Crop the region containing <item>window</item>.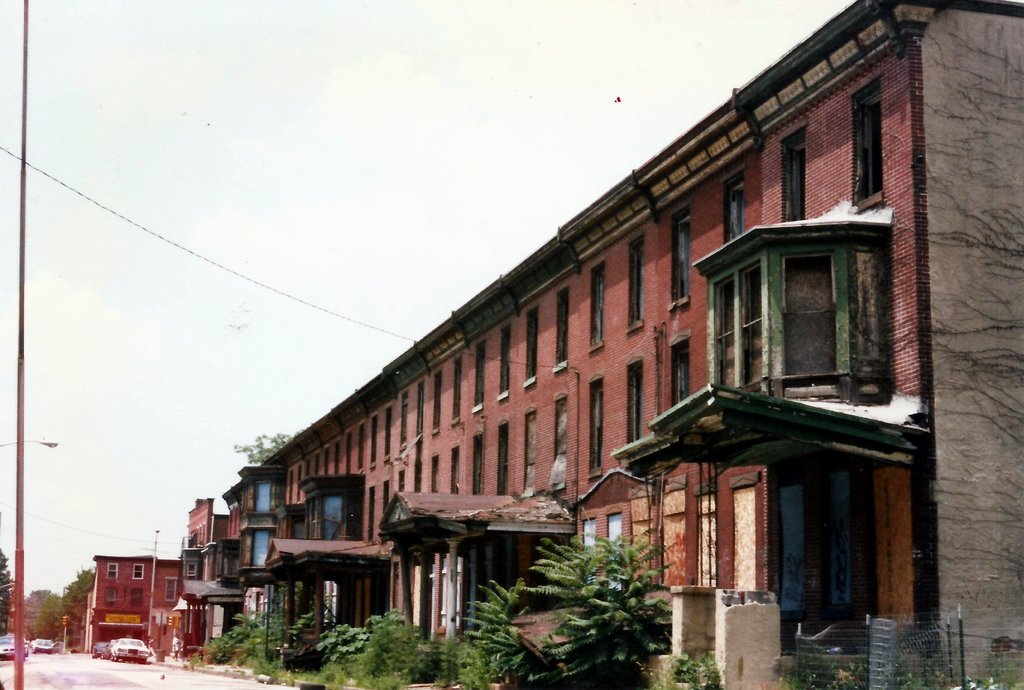
Crop region: [106, 561, 118, 581].
